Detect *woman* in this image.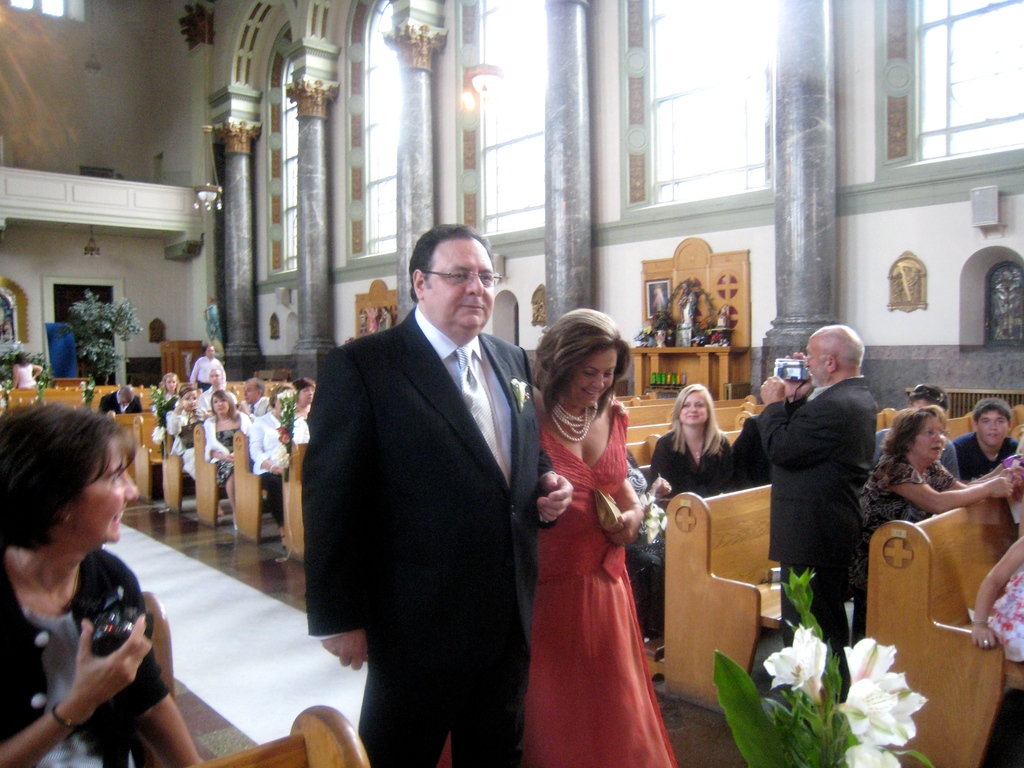
Detection: {"x1": 436, "y1": 306, "x2": 680, "y2": 767}.
